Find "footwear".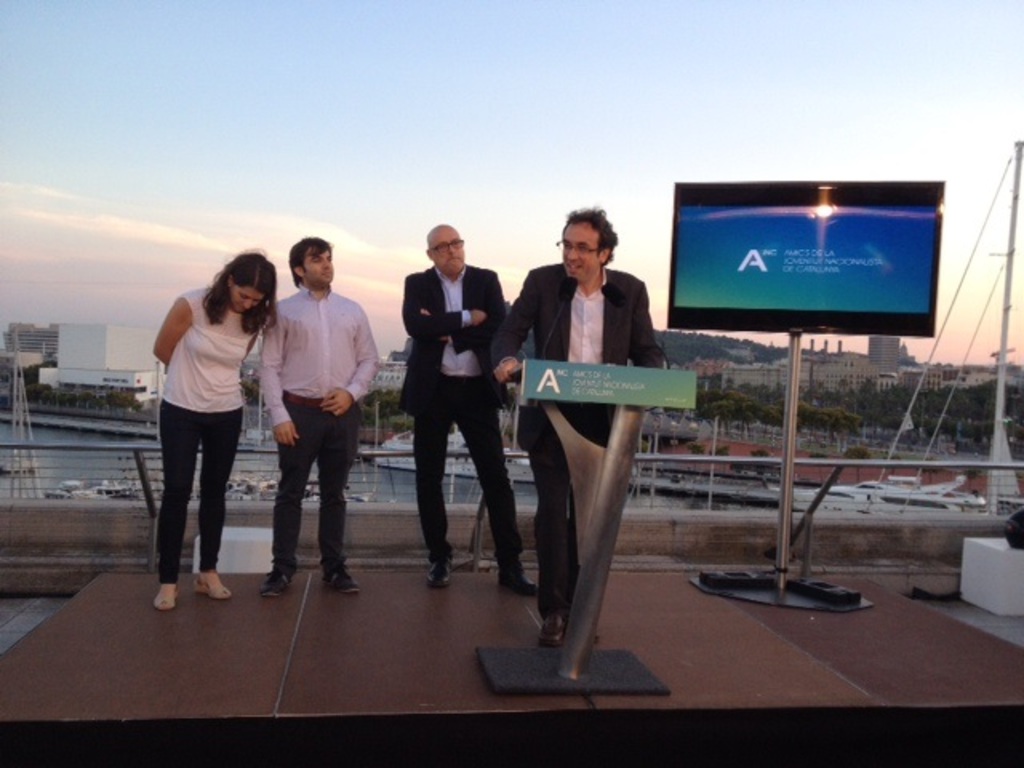
crop(144, 539, 218, 616).
